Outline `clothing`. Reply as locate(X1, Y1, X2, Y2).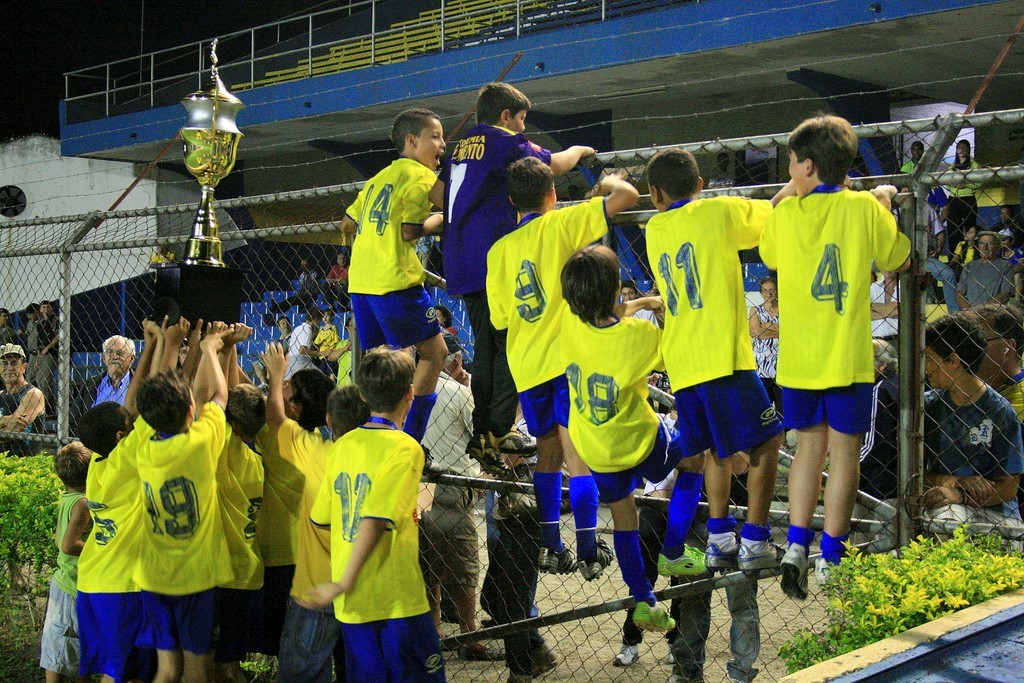
locate(320, 267, 355, 310).
